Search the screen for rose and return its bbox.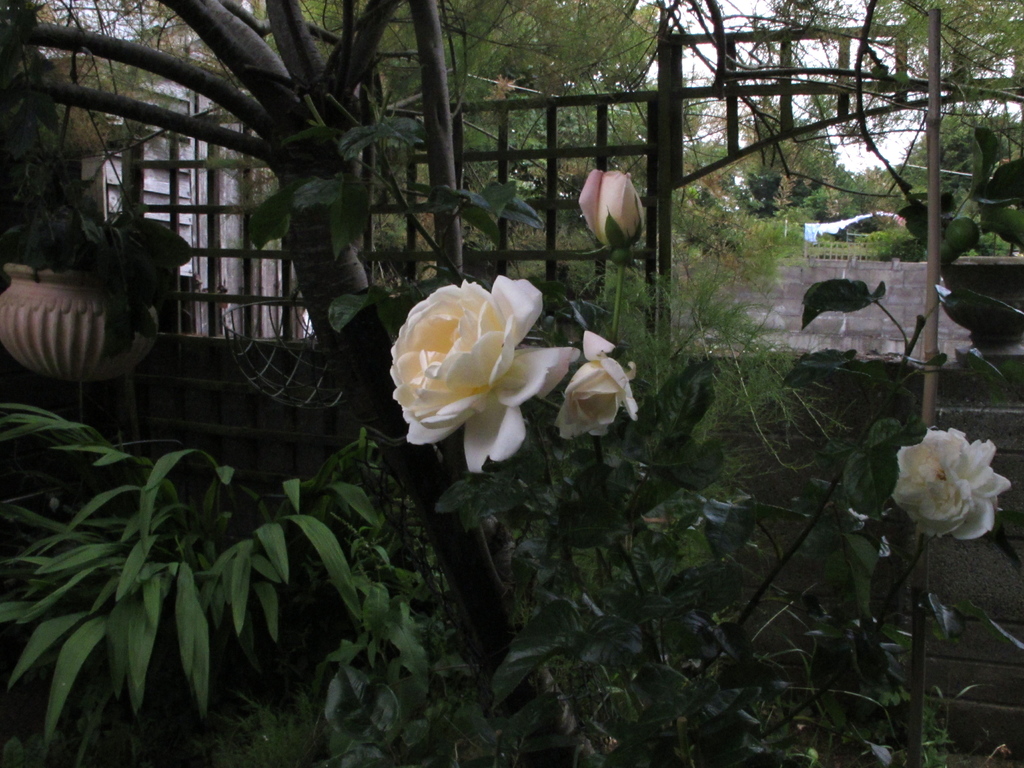
Found: [x1=893, y1=425, x2=1017, y2=546].
